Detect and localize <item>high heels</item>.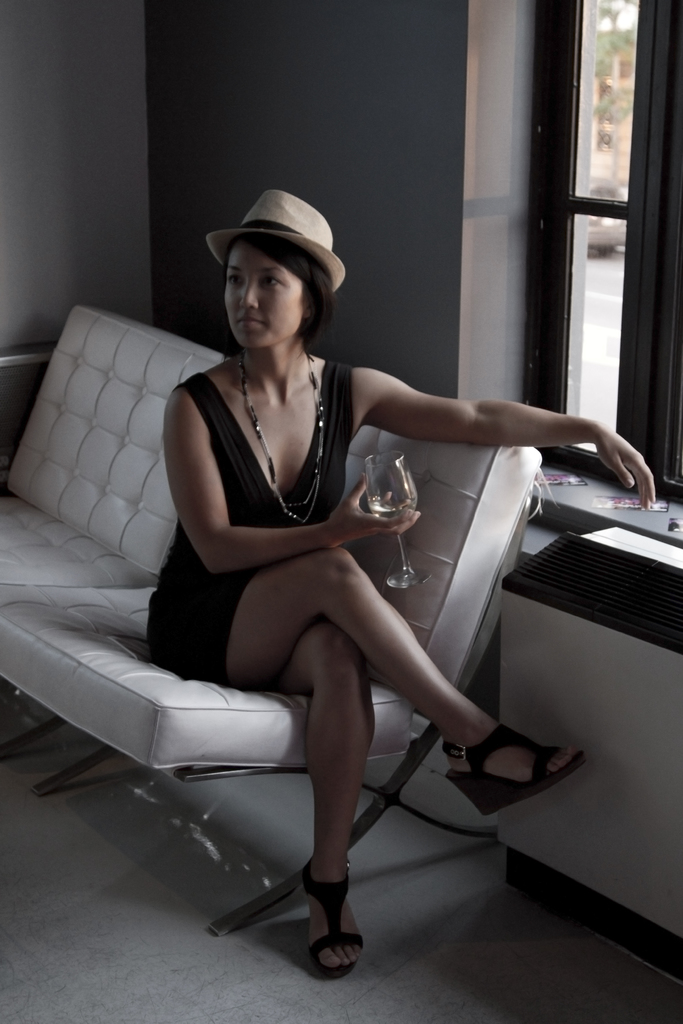
Localized at [442,722,586,820].
